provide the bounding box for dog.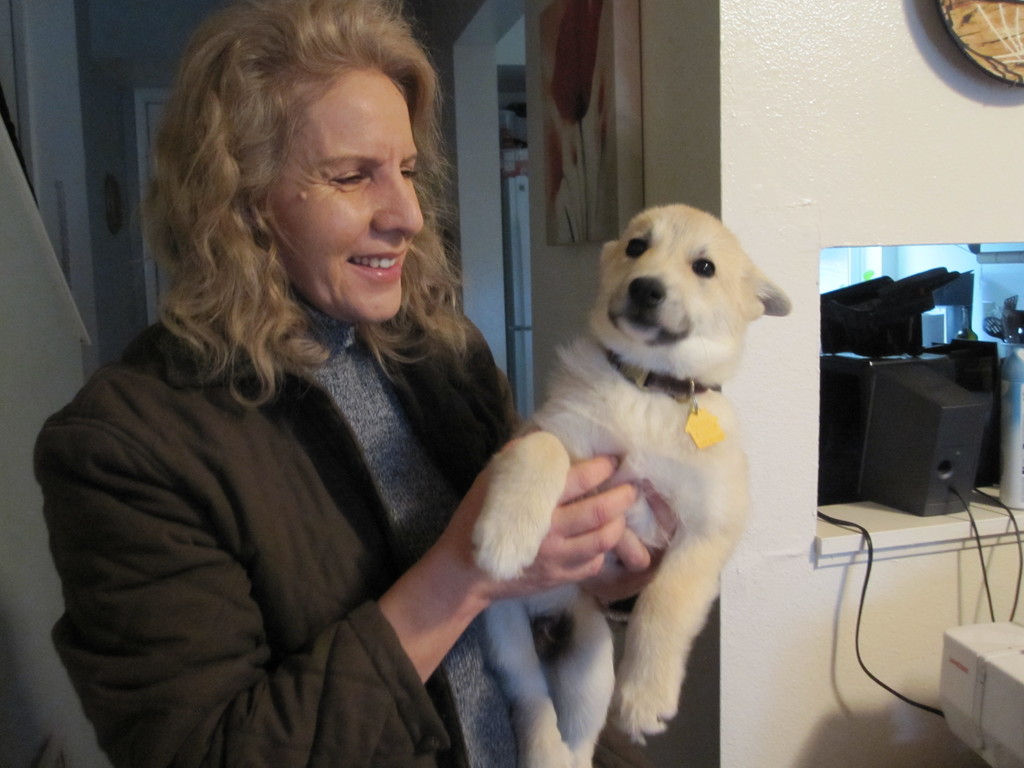
left=470, top=205, right=792, bottom=767.
